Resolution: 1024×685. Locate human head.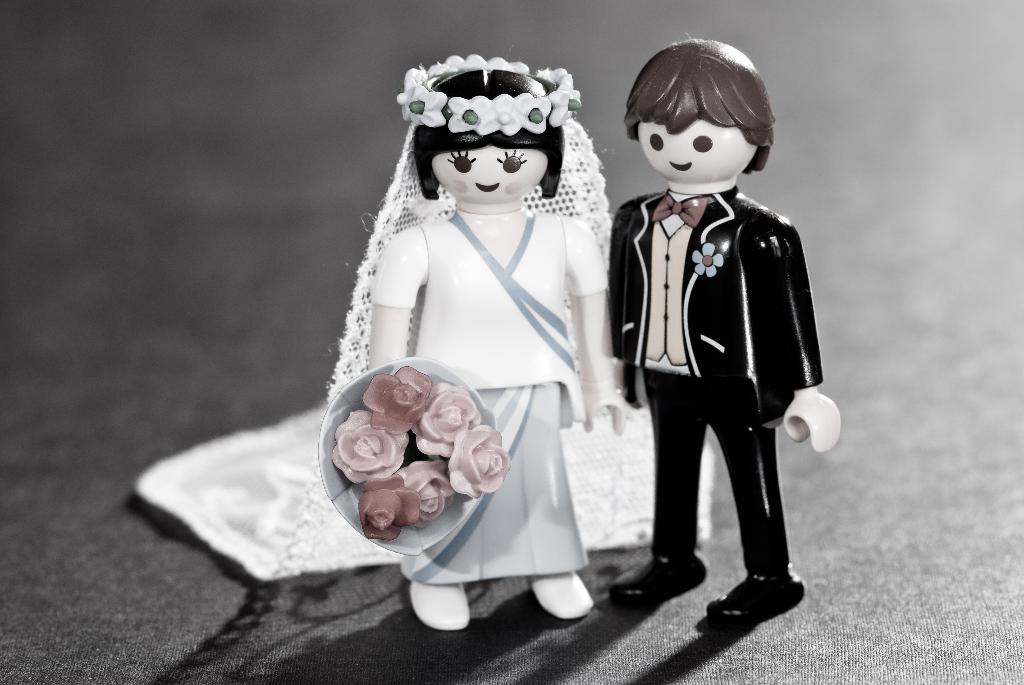
616:36:783:200.
